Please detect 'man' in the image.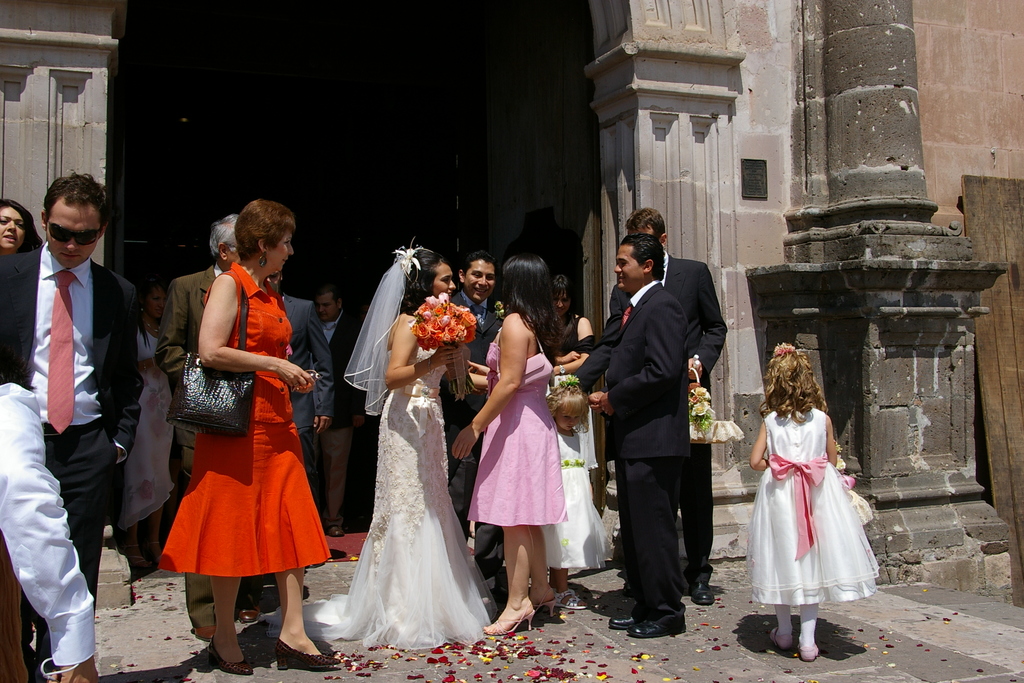
x1=9 y1=163 x2=155 y2=643.
